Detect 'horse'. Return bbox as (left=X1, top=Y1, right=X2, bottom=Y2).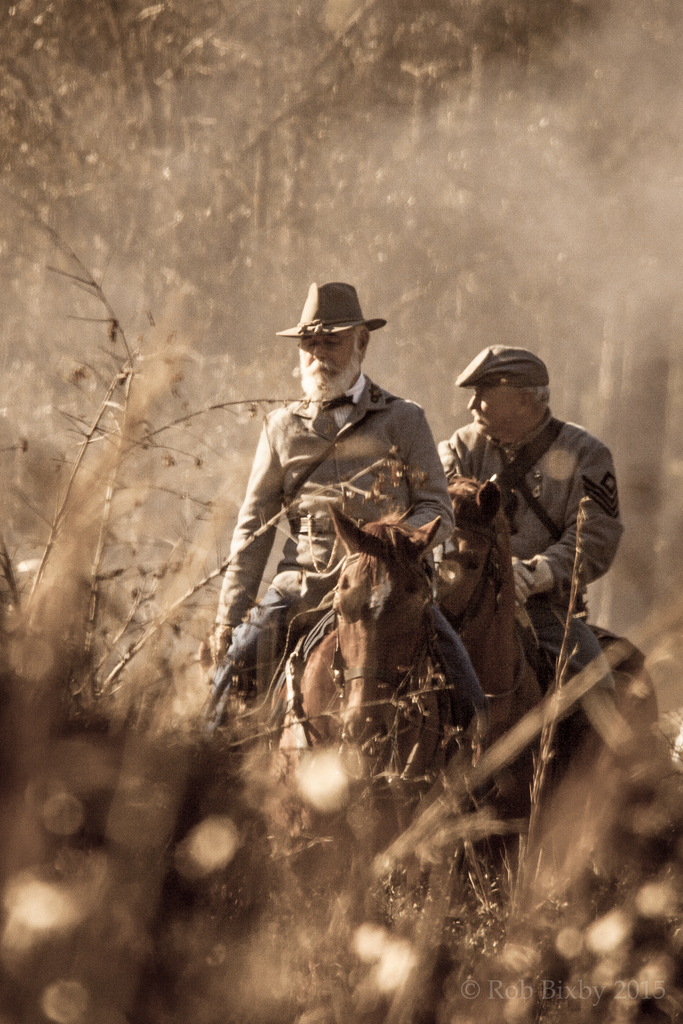
(left=428, top=472, right=659, bottom=815).
